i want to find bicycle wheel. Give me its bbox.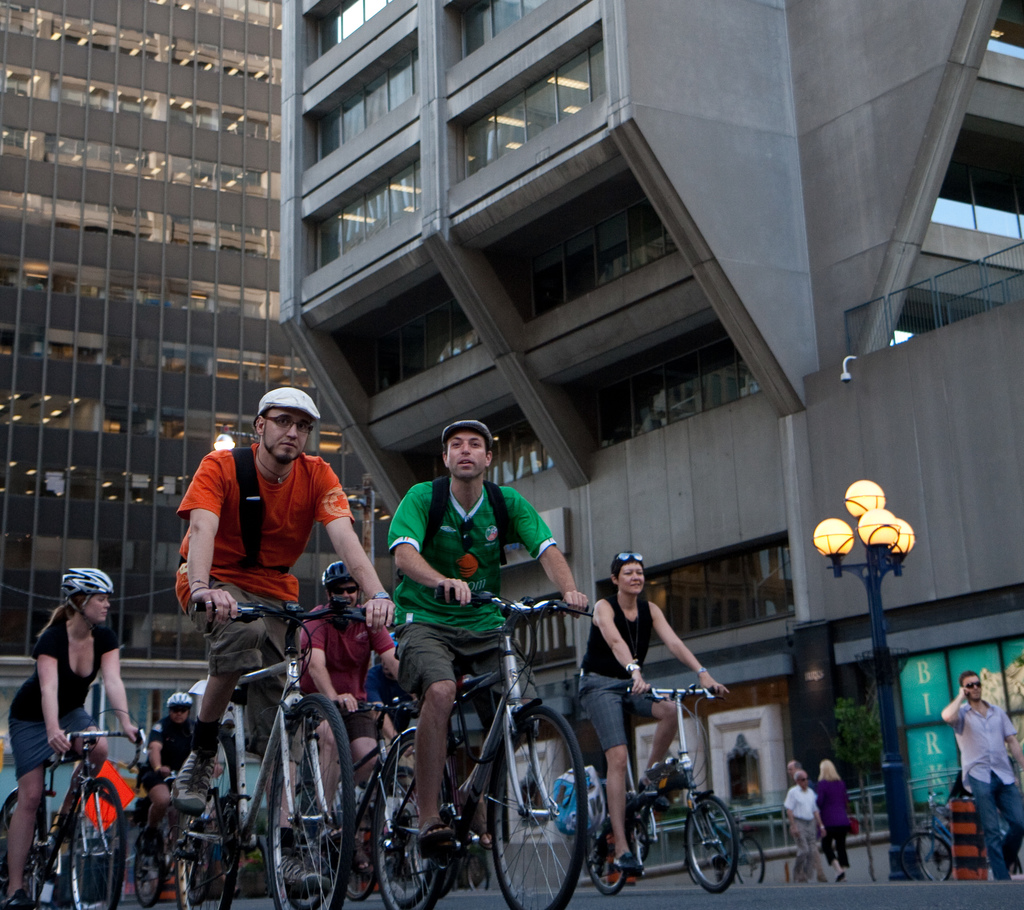
locate(895, 827, 958, 882).
